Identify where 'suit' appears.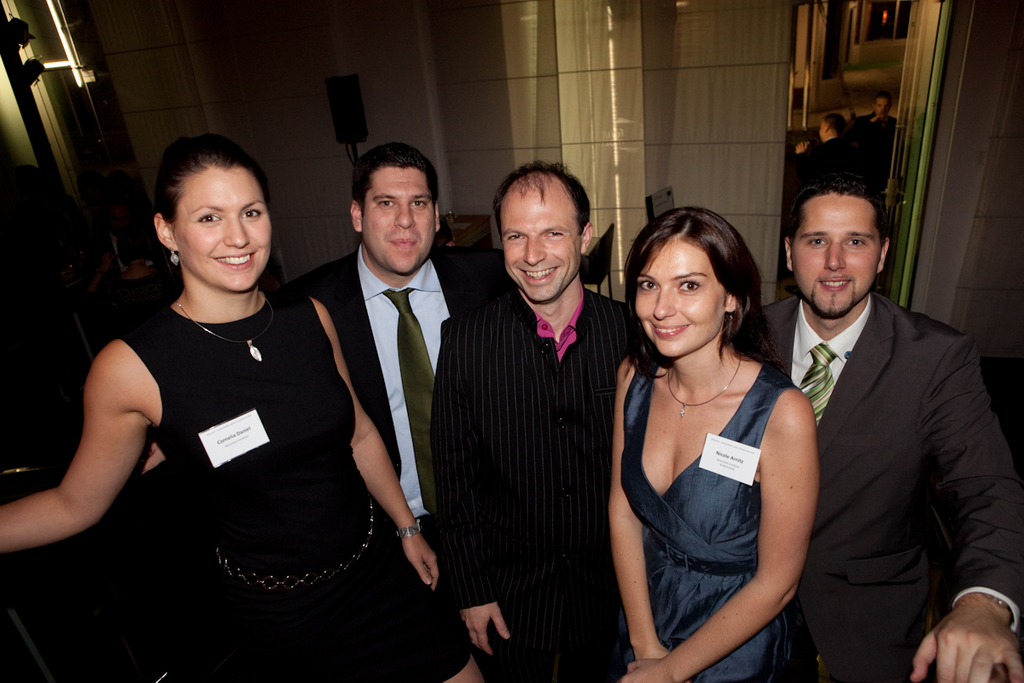
Appears at <region>769, 193, 1004, 682</region>.
